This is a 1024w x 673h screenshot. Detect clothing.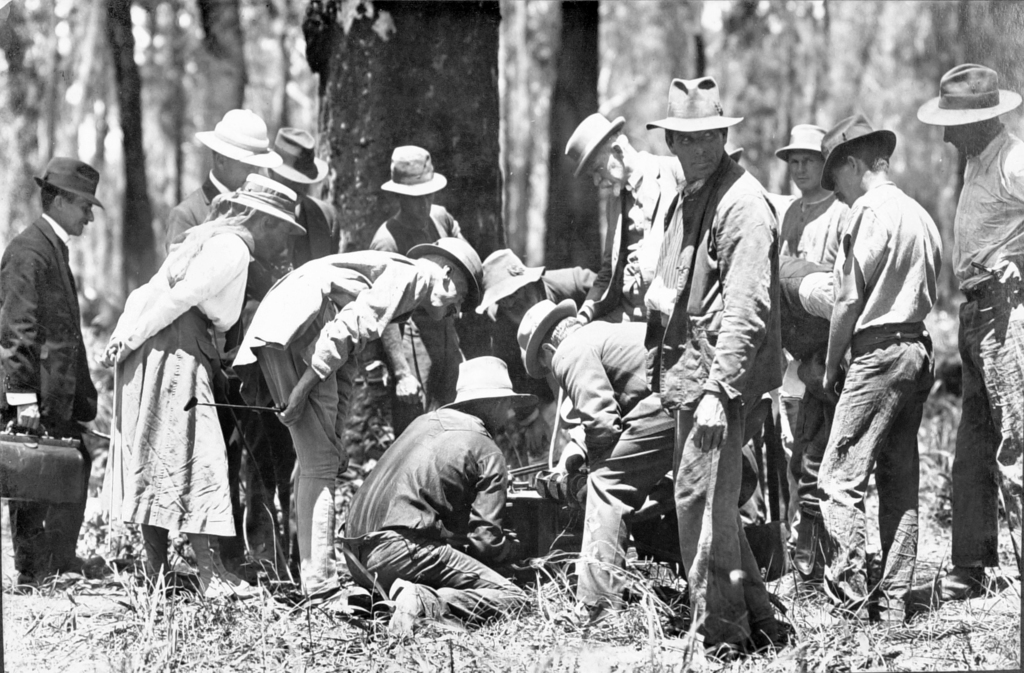
(600, 147, 687, 316).
